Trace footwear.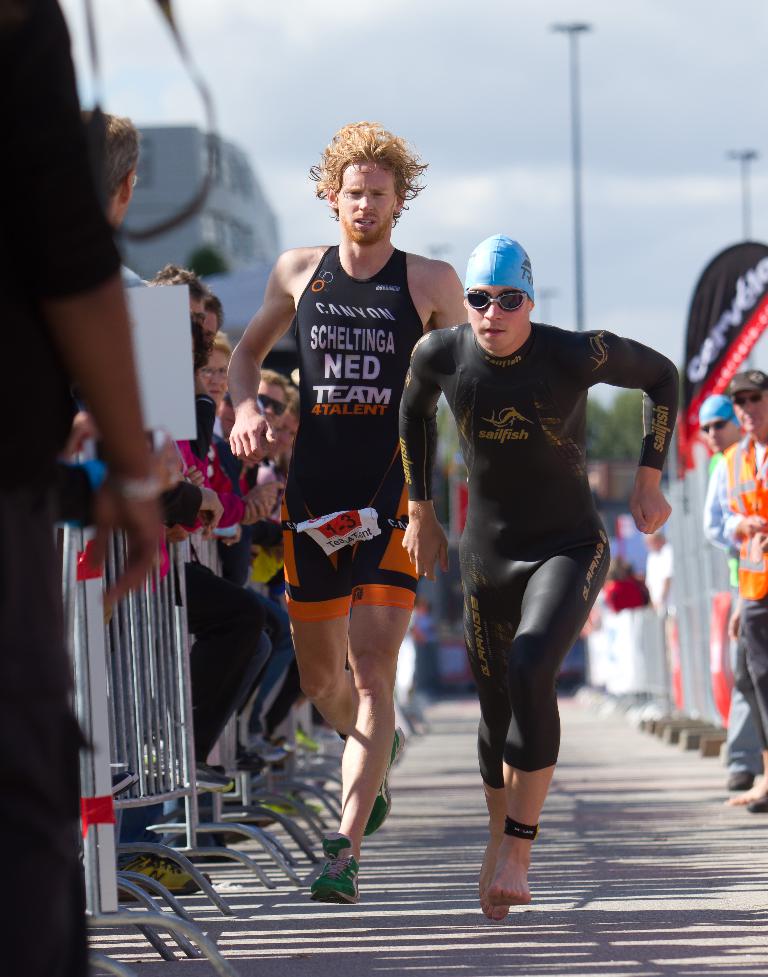
Traced to 725 772 752 789.
